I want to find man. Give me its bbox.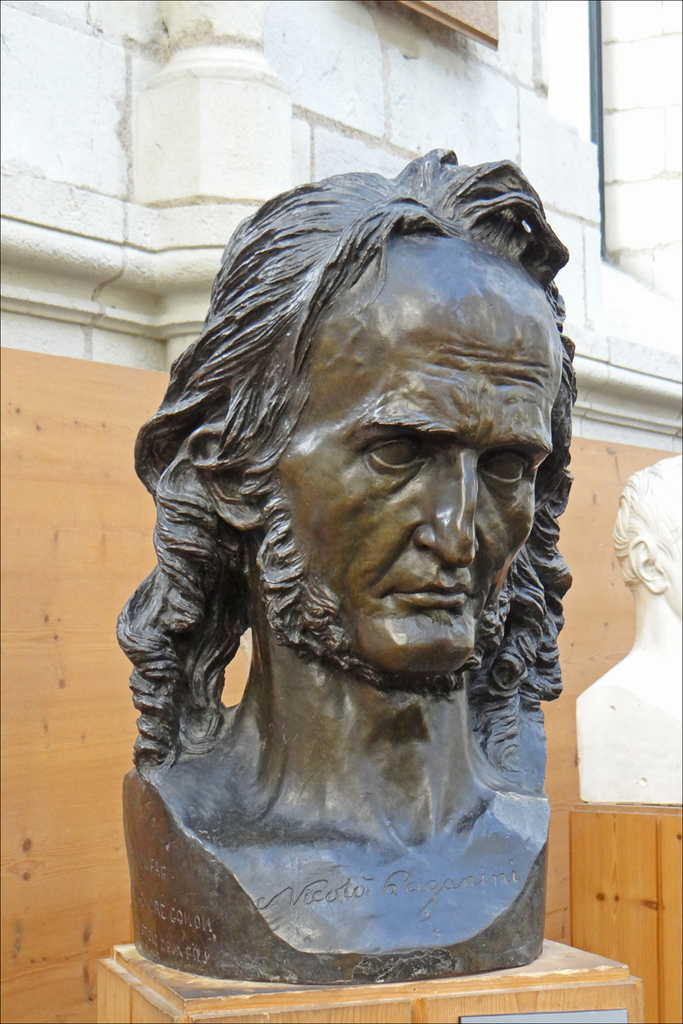
BBox(571, 454, 682, 800).
